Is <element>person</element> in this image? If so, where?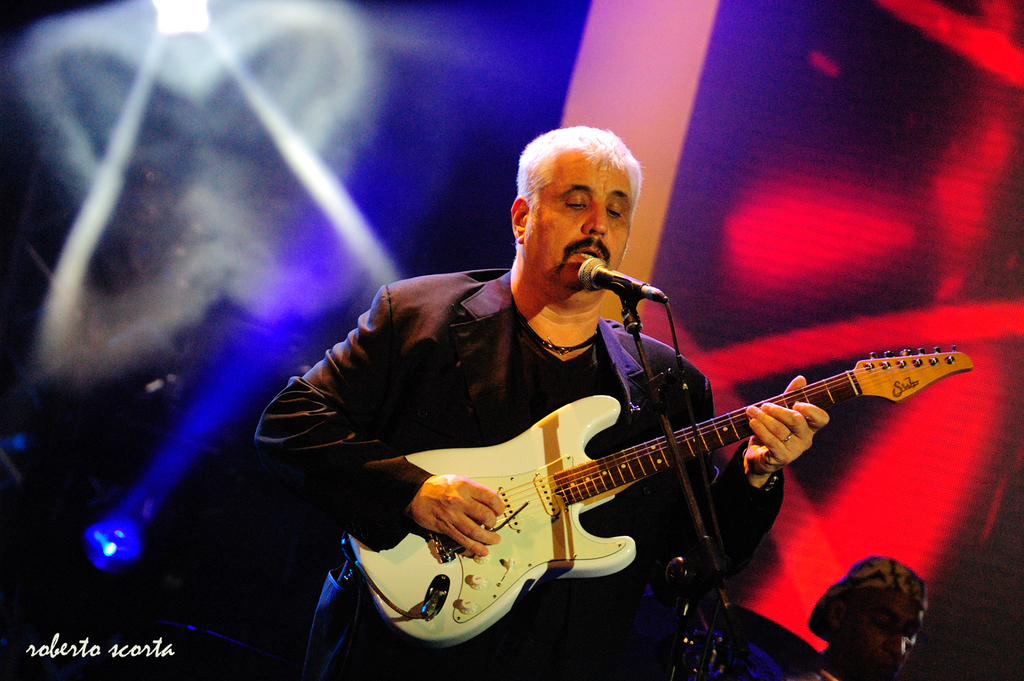
Yes, at locate(240, 124, 877, 680).
